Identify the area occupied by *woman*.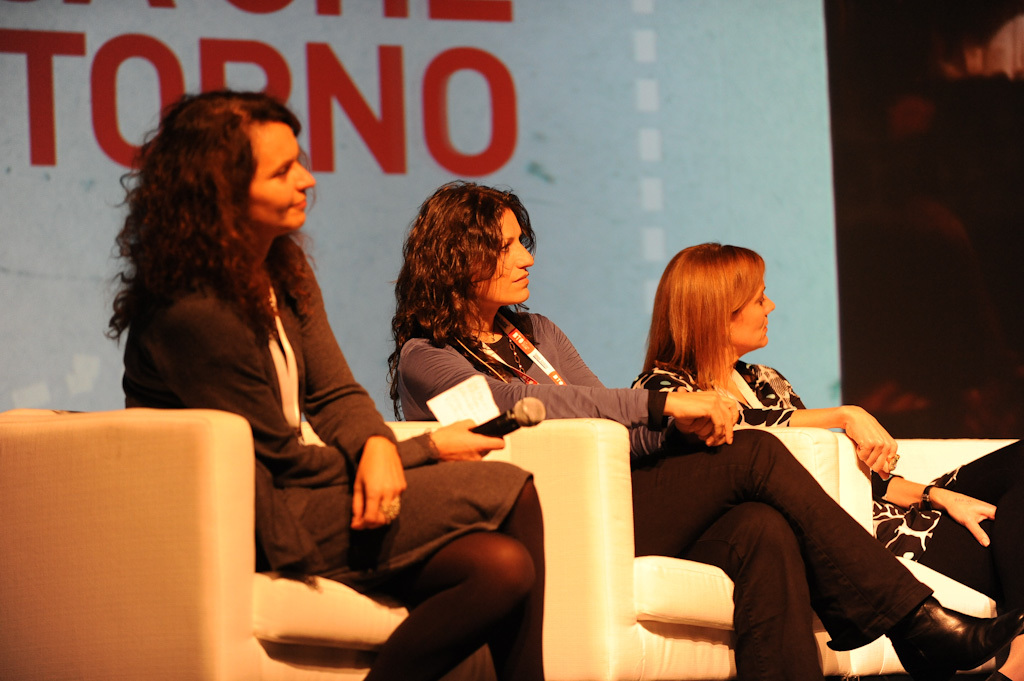
Area: (x1=385, y1=183, x2=1008, y2=680).
